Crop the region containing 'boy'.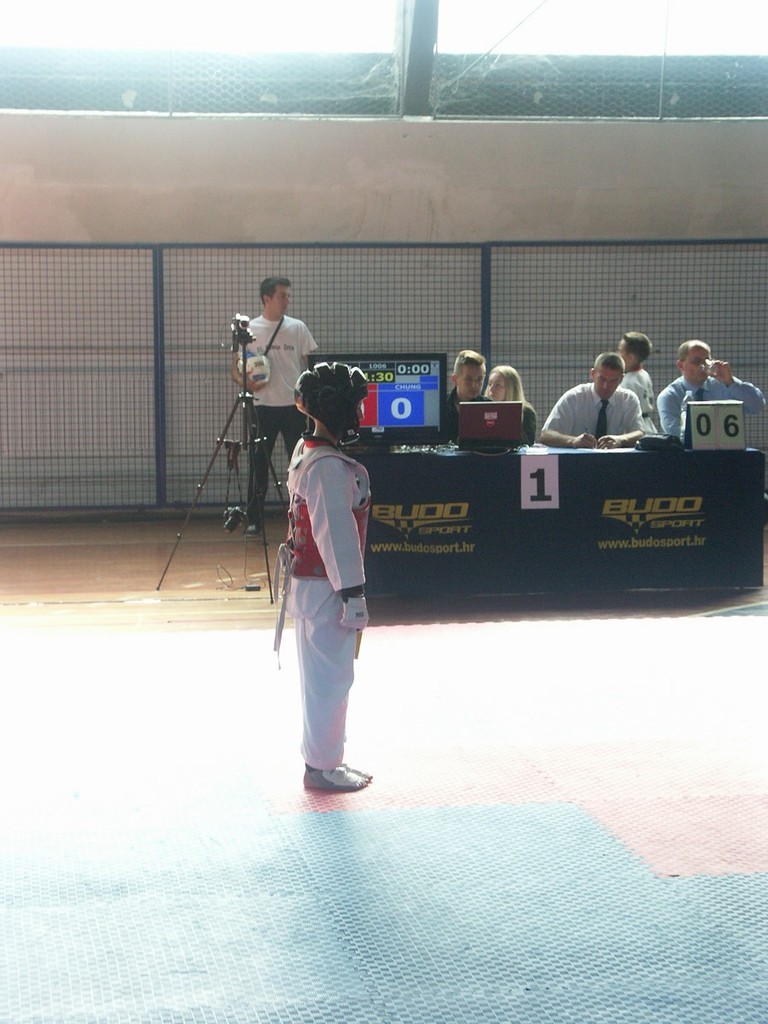
Crop region: <region>259, 345, 402, 791</region>.
